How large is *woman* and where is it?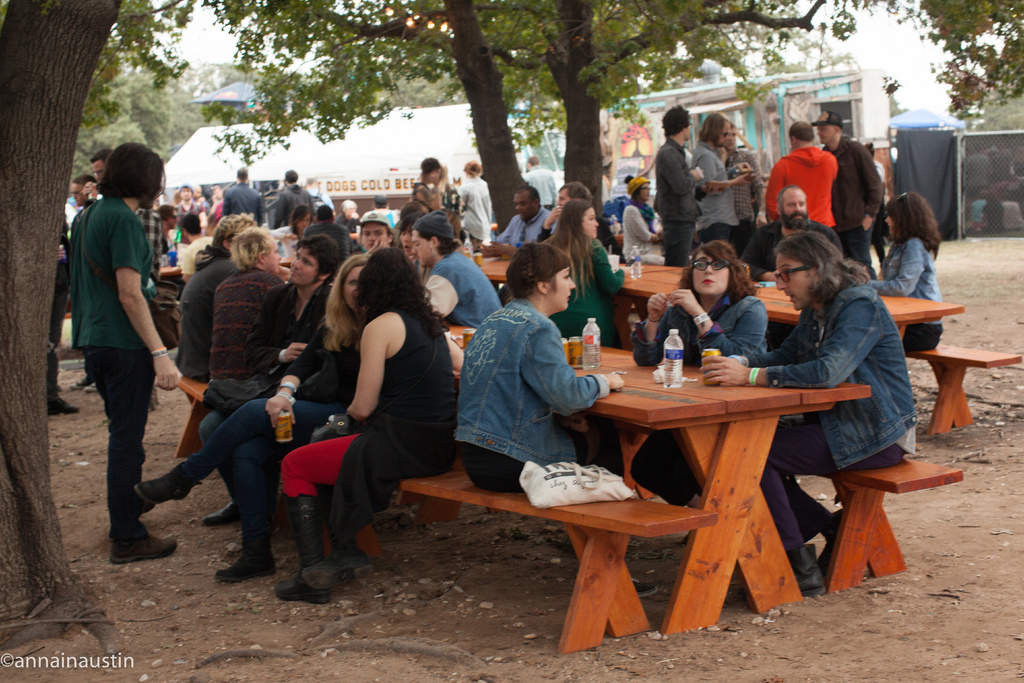
Bounding box: pyautogui.locateOnScreen(446, 248, 632, 495).
